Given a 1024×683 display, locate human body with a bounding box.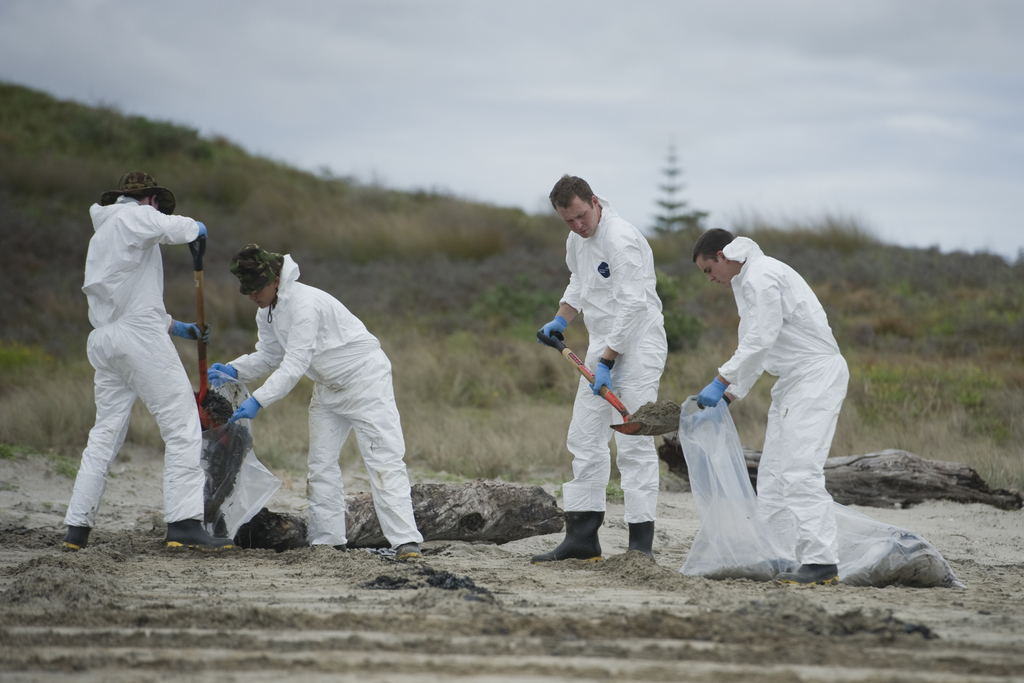
Located: (left=525, top=188, right=673, bottom=567).
